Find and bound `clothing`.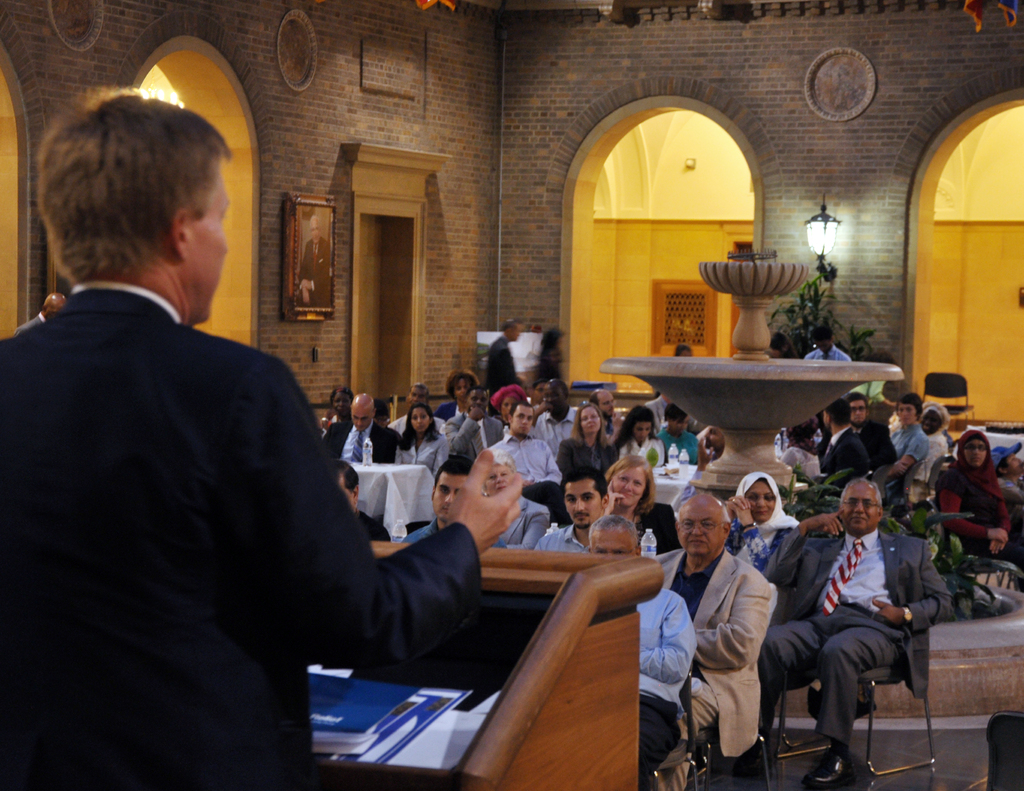
Bound: (x1=755, y1=530, x2=954, y2=749).
